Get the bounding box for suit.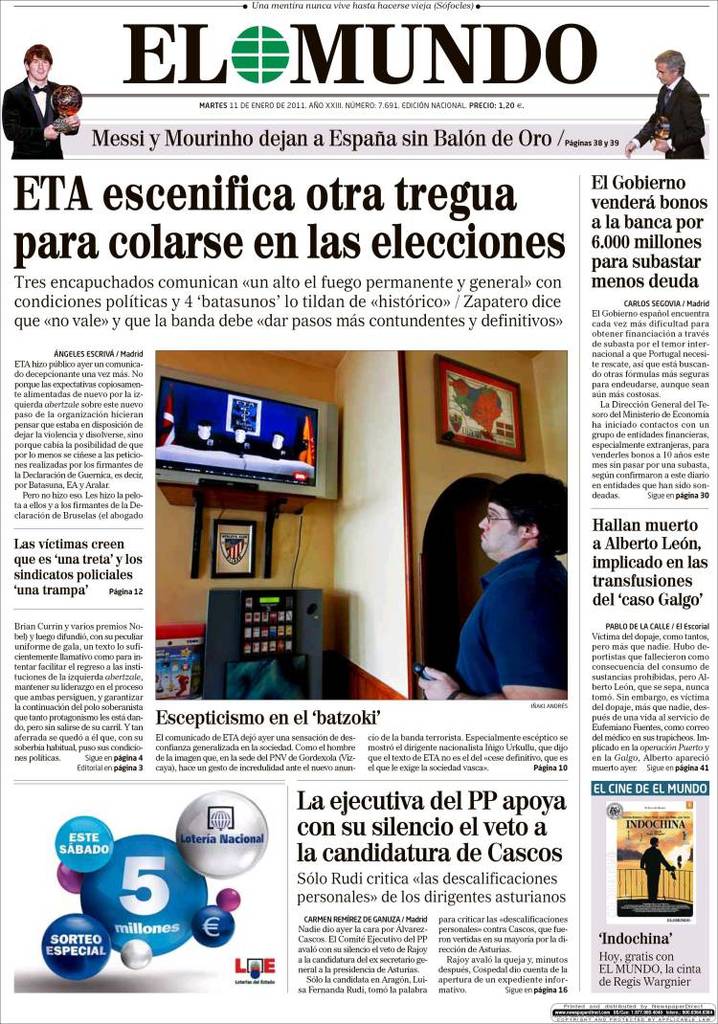
<region>0, 73, 79, 159</region>.
